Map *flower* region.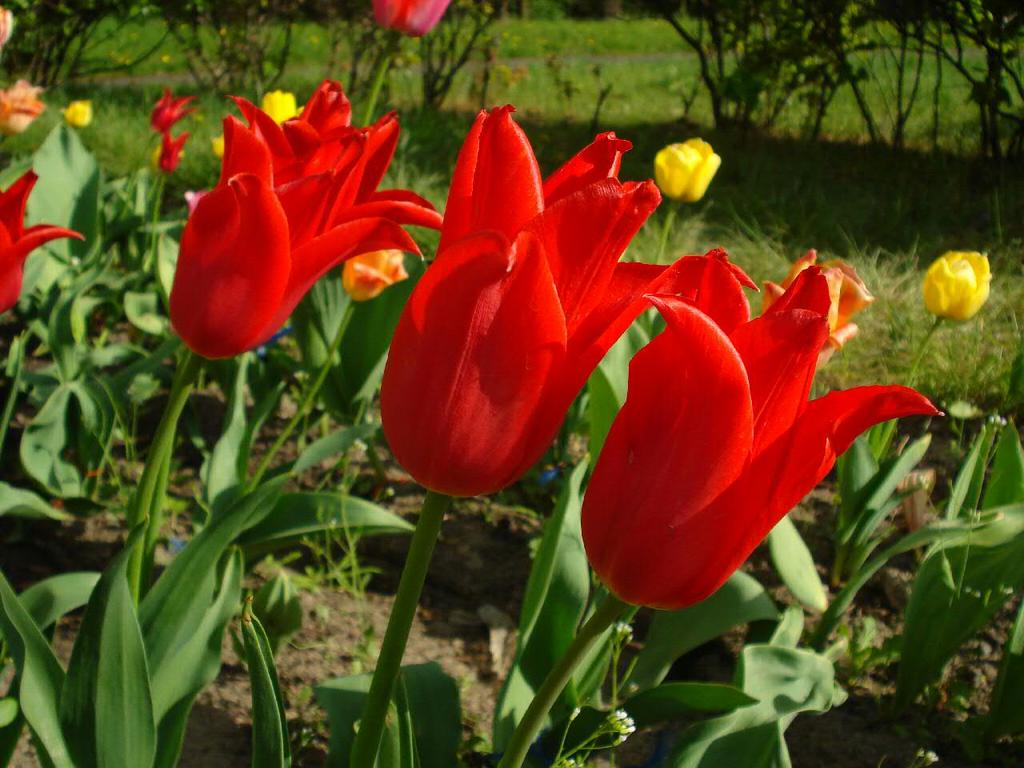
Mapped to x1=150 y1=88 x2=195 y2=134.
